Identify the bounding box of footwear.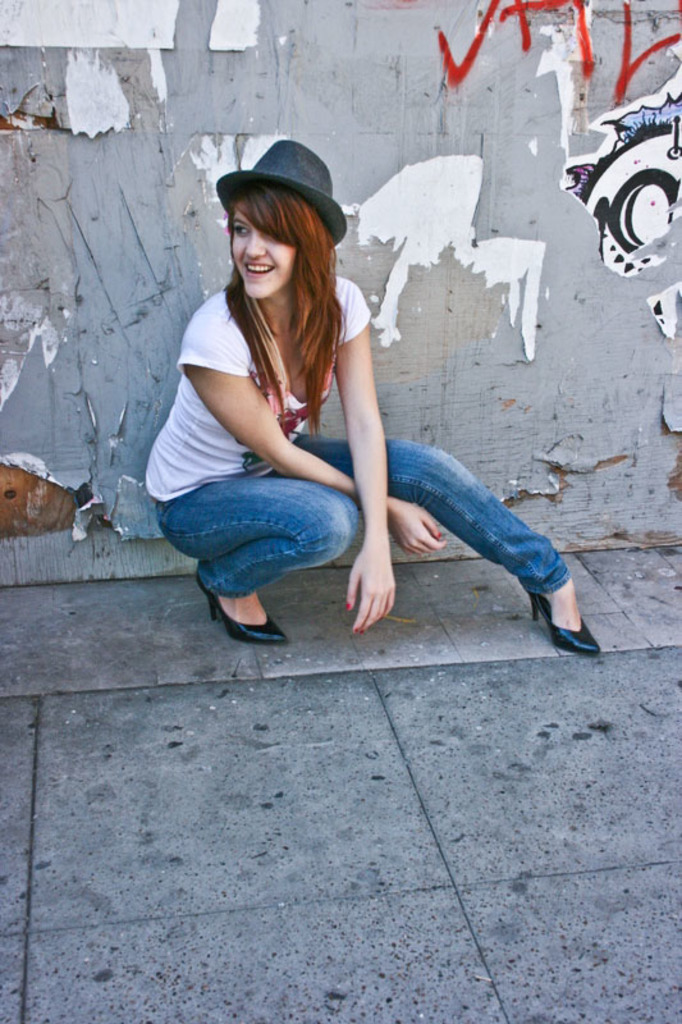
(528,570,599,654).
